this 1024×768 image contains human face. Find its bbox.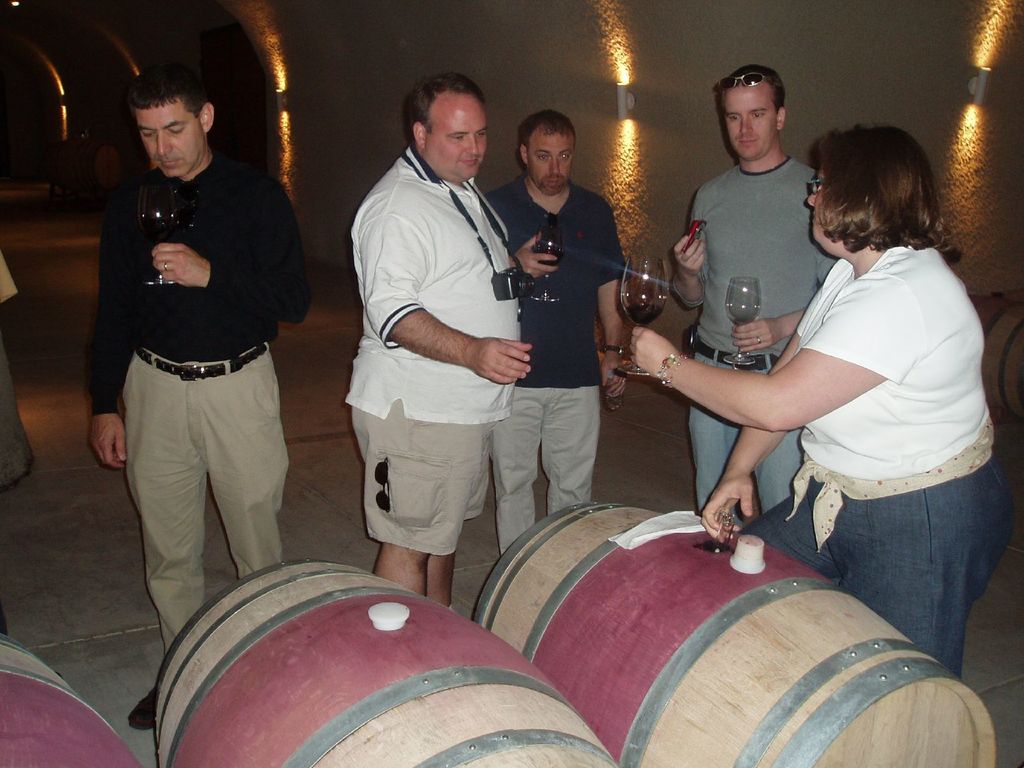
box(432, 102, 489, 180).
